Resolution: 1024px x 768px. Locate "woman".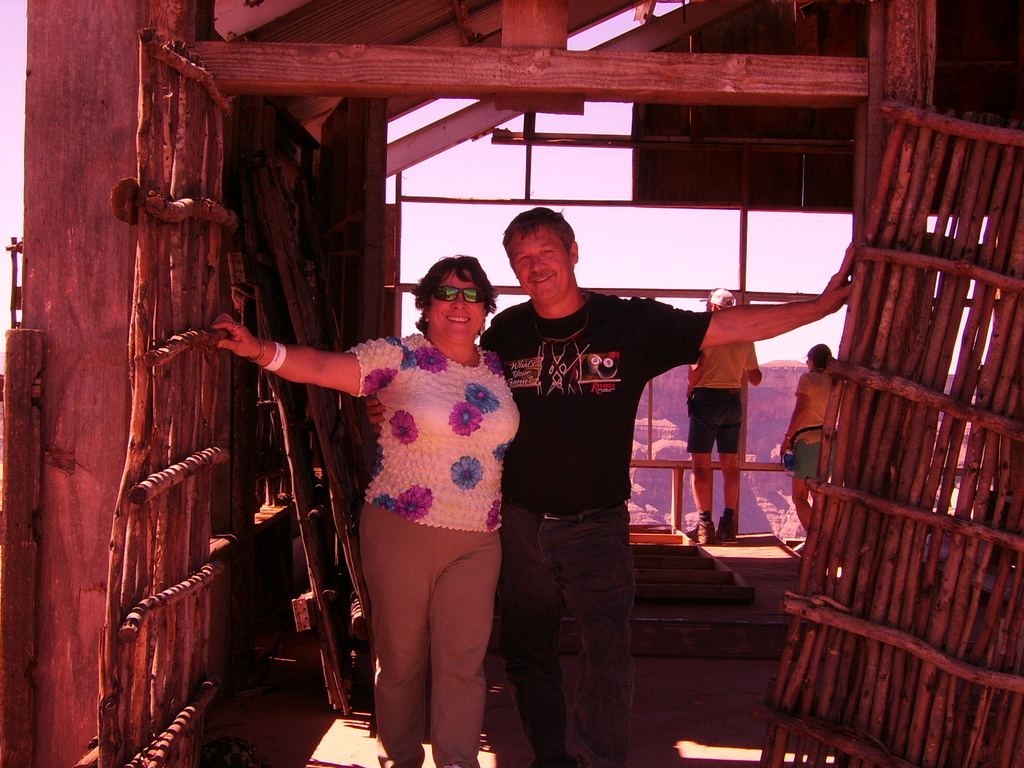
<bbox>227, 246, 535, 740</bbox>.
